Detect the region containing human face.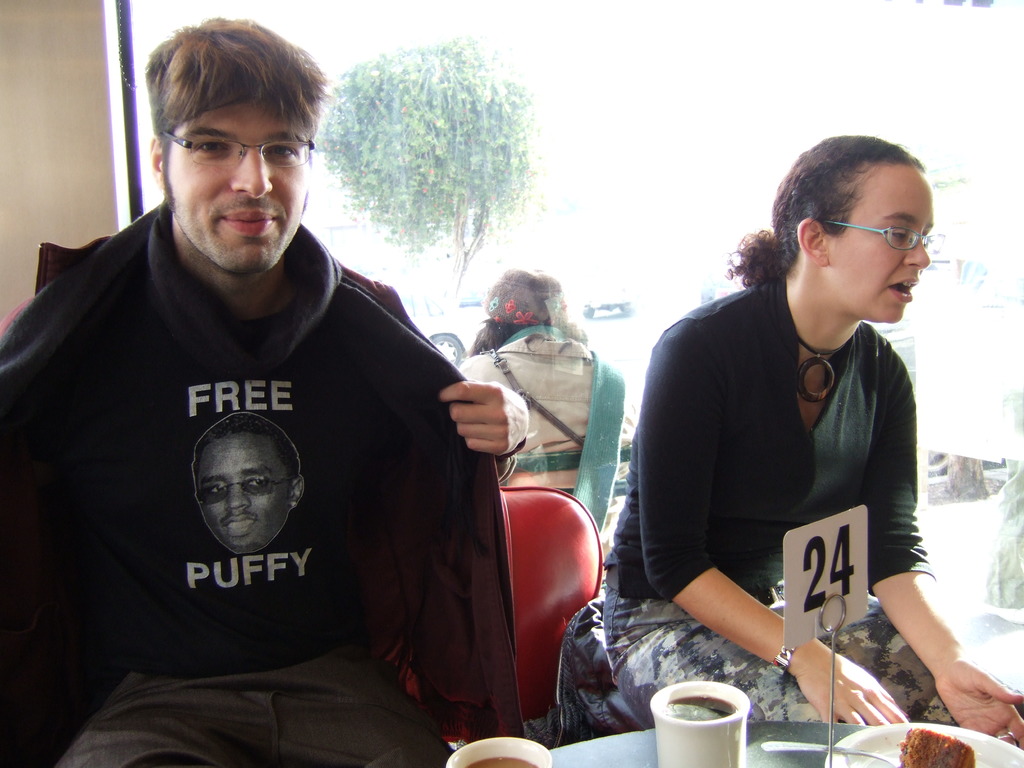
834 182 935 323.
